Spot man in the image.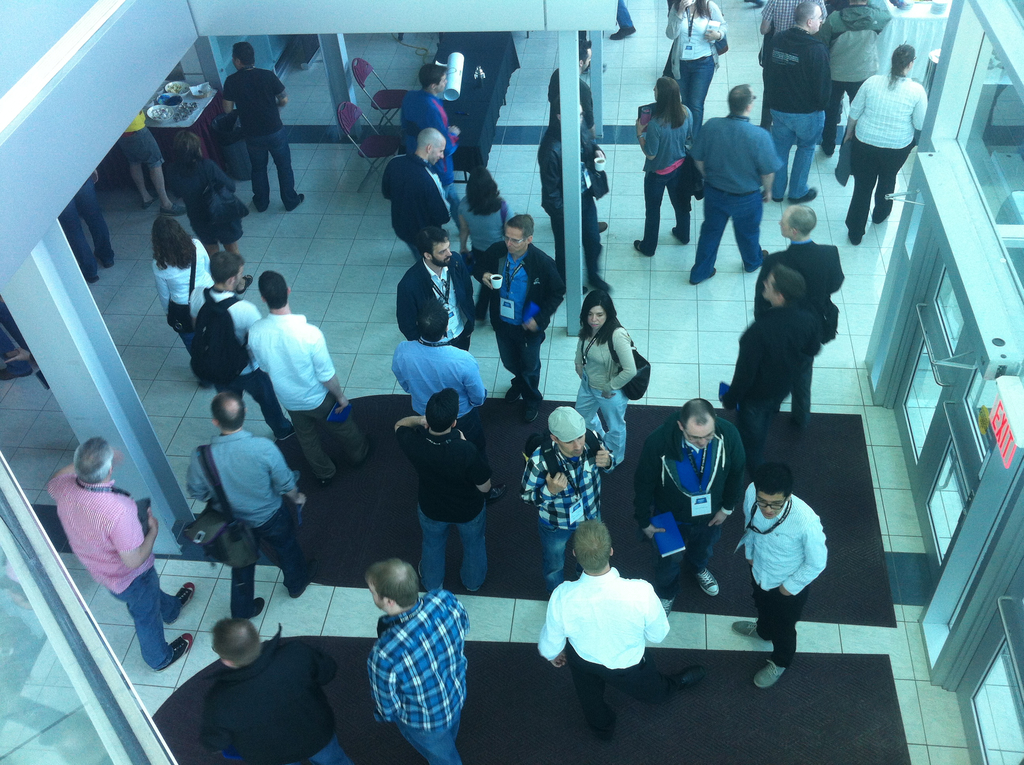
man found at box(758, 0, 832, 197).
